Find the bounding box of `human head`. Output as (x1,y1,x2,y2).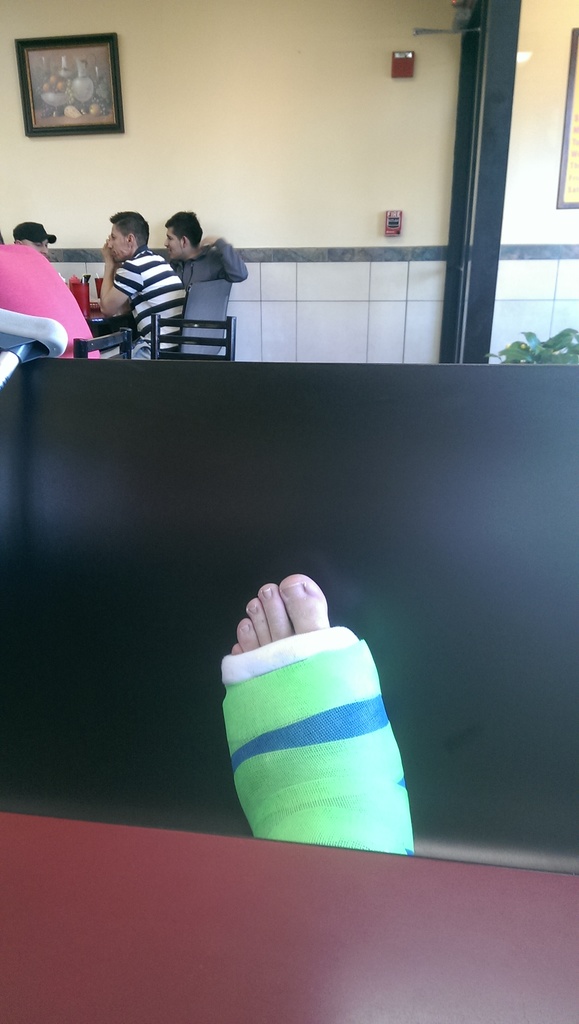
(163,211,205,259).
